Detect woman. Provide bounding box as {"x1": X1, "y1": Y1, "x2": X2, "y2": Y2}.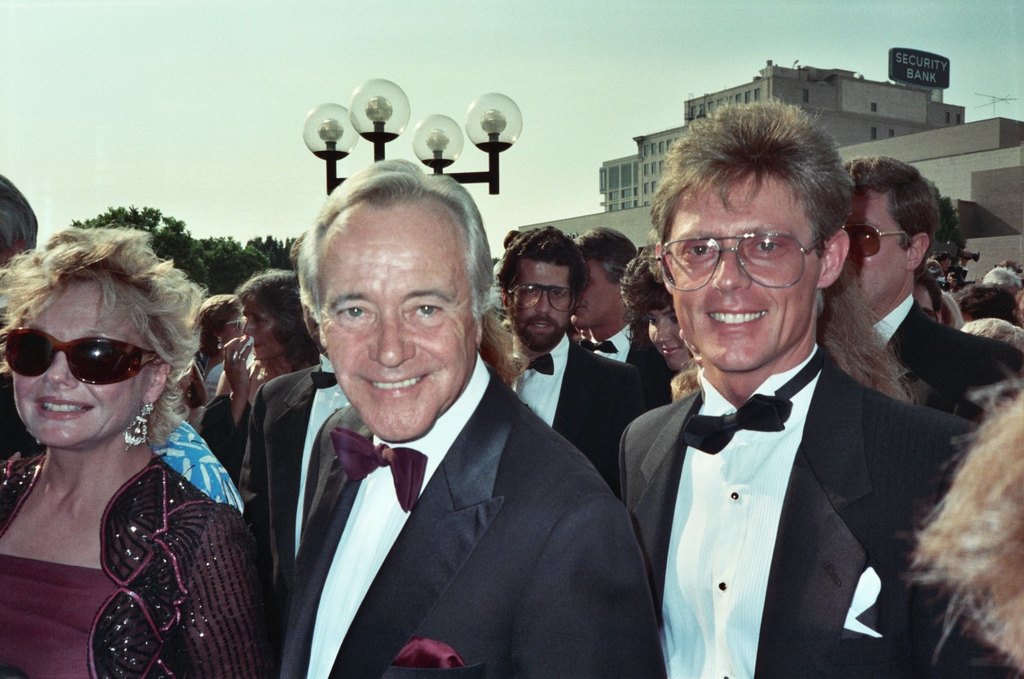
{"x1": 198, "y1": 271, "x2": 328, "y2": 501}.
